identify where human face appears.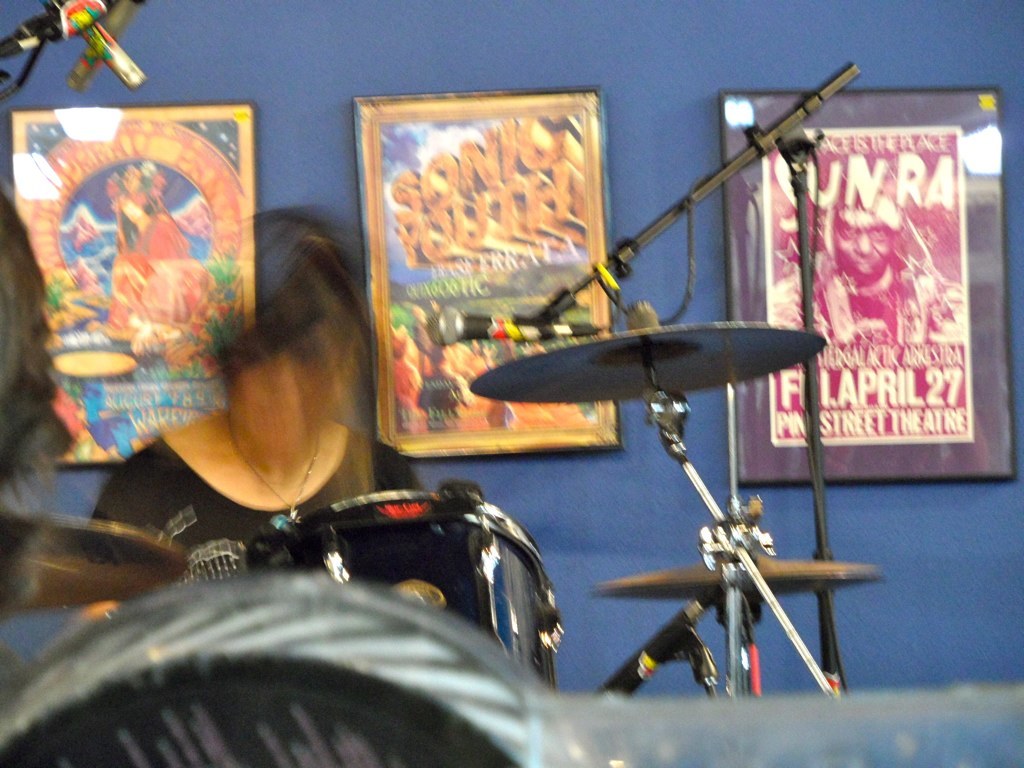
Appears at 829,205,894,275.
